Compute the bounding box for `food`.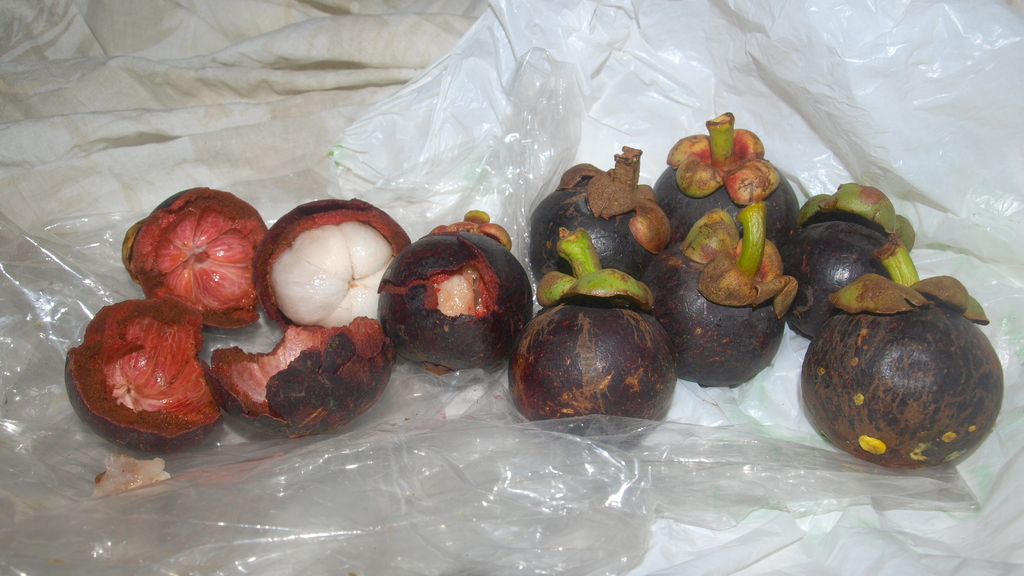
(x1=211, y1=316, x2=390, y2=439).
